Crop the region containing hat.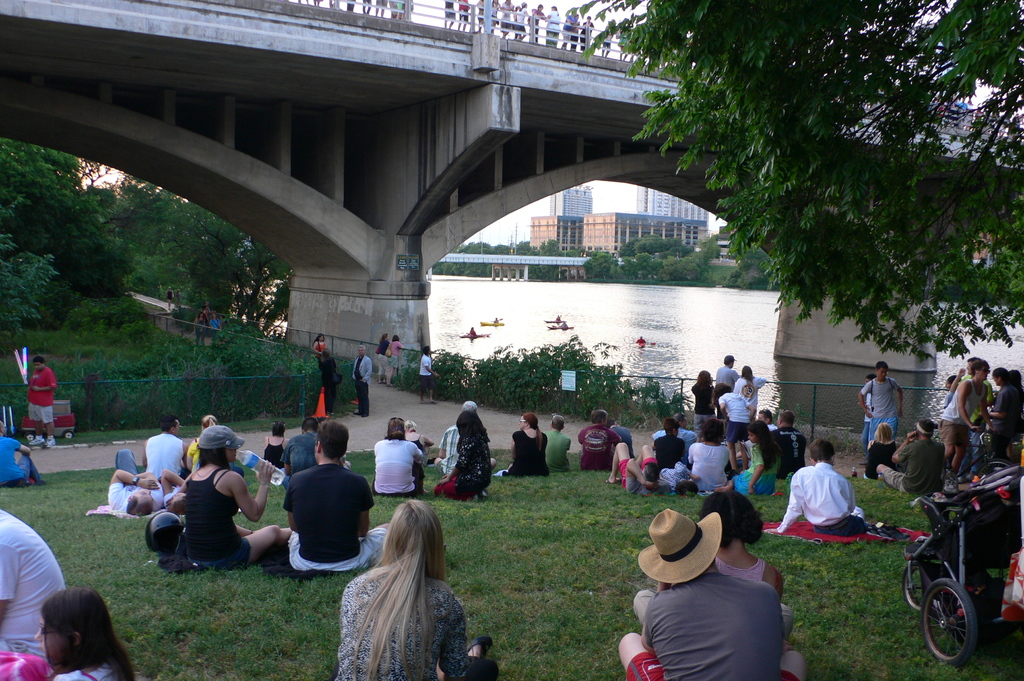
Crop region: 197:424:248:453.
